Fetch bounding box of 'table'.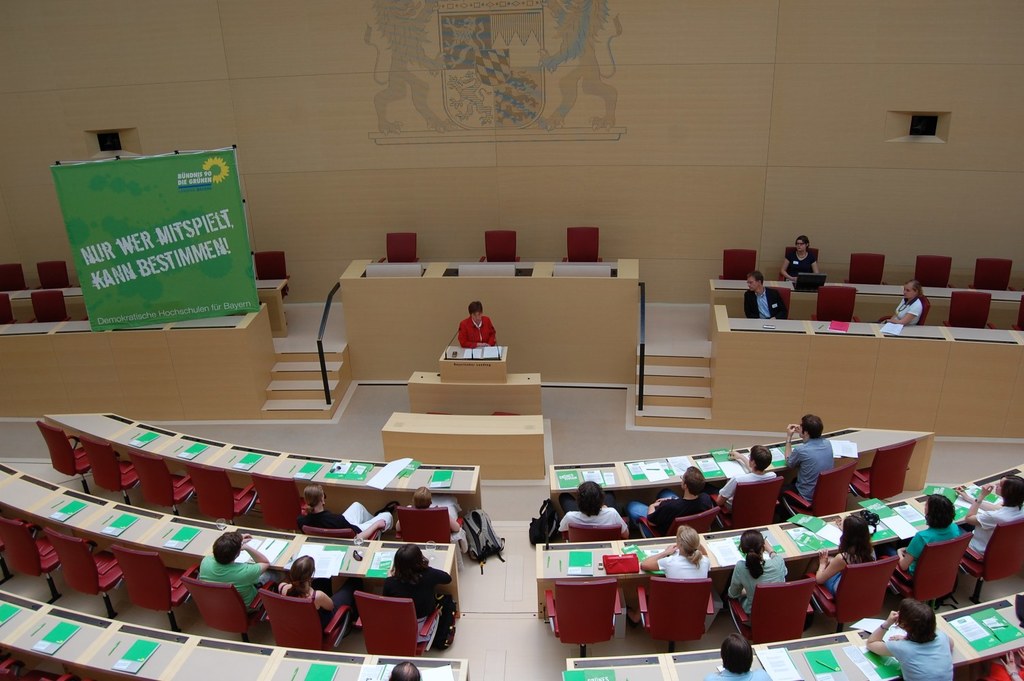
Bbox: bbox=(708, 279, 1023, 347).
